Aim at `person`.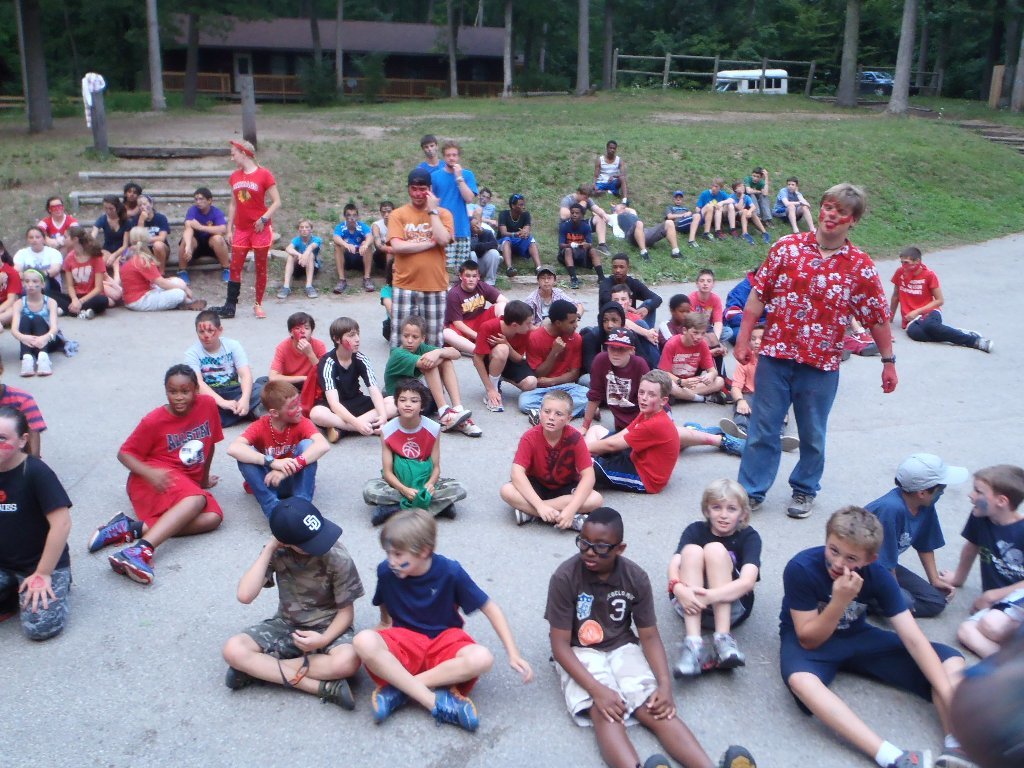
Aimed at [left=378, top=316, right=480, bottom=445].
